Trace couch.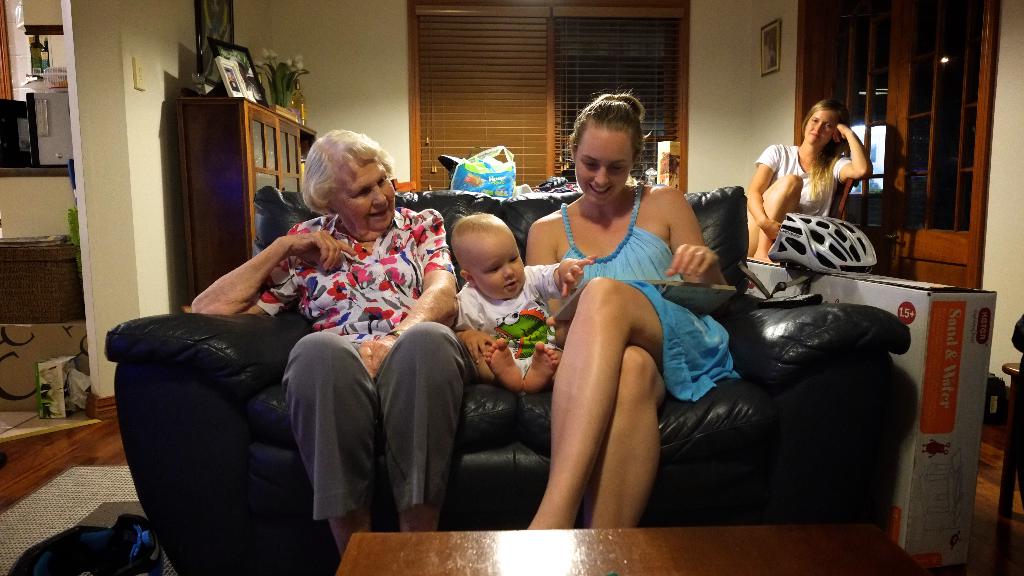
Traced to bbox=[65, 170, 938, 536].
